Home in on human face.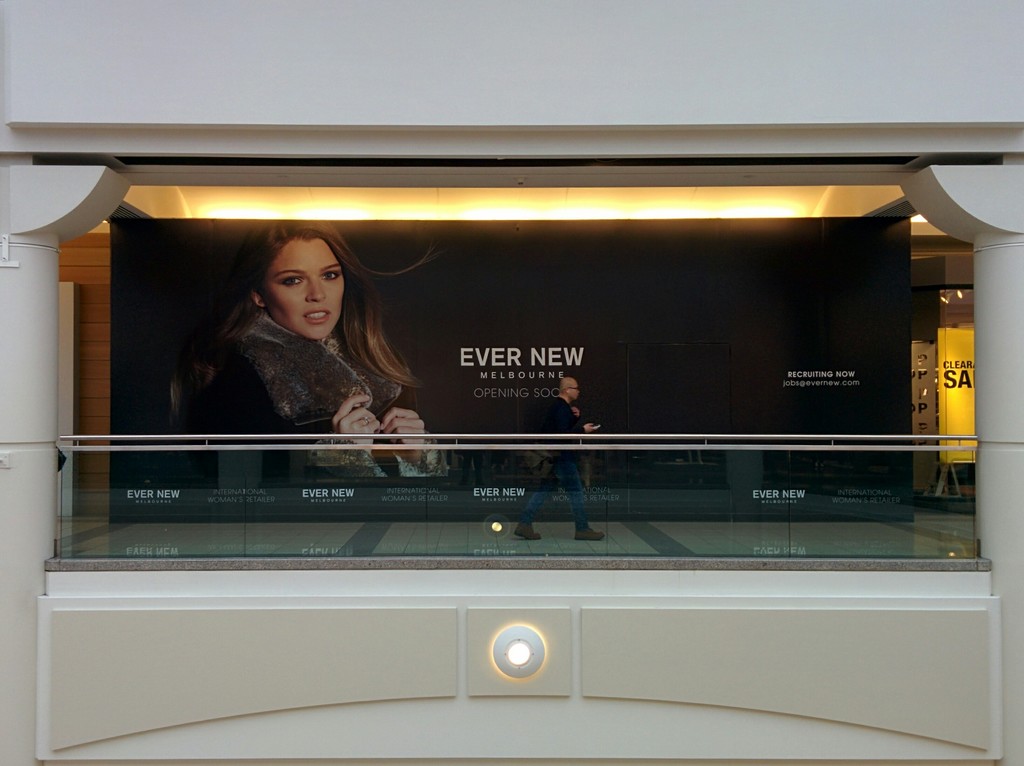
Homed in at [x1=266, y1=235, x2=346, y2=340].
